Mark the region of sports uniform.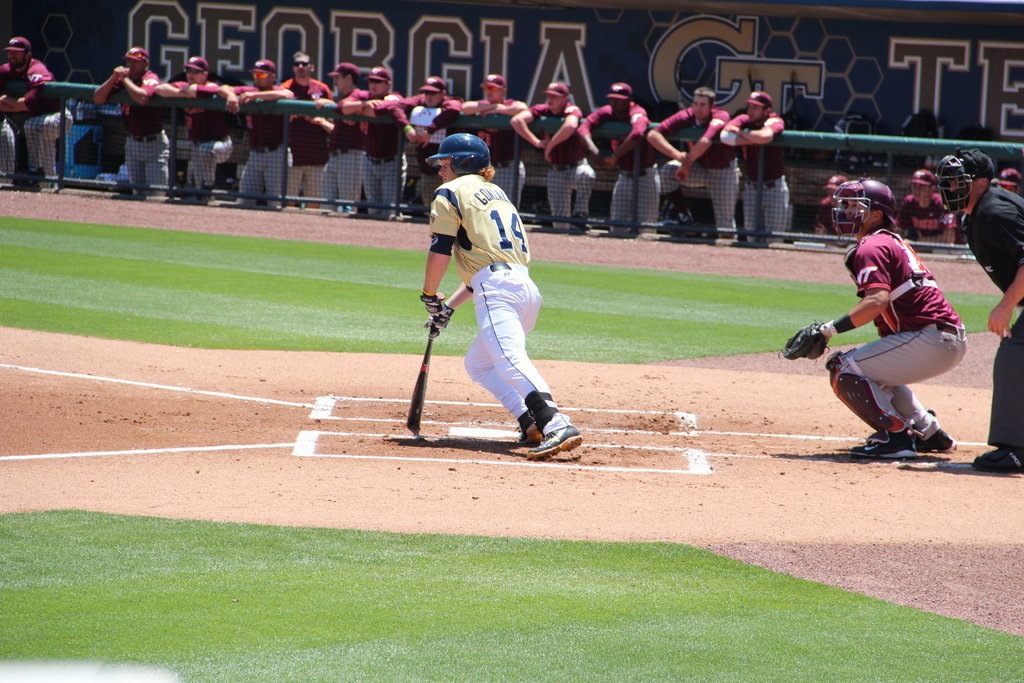
Region: (851, 227, 958, 329).
